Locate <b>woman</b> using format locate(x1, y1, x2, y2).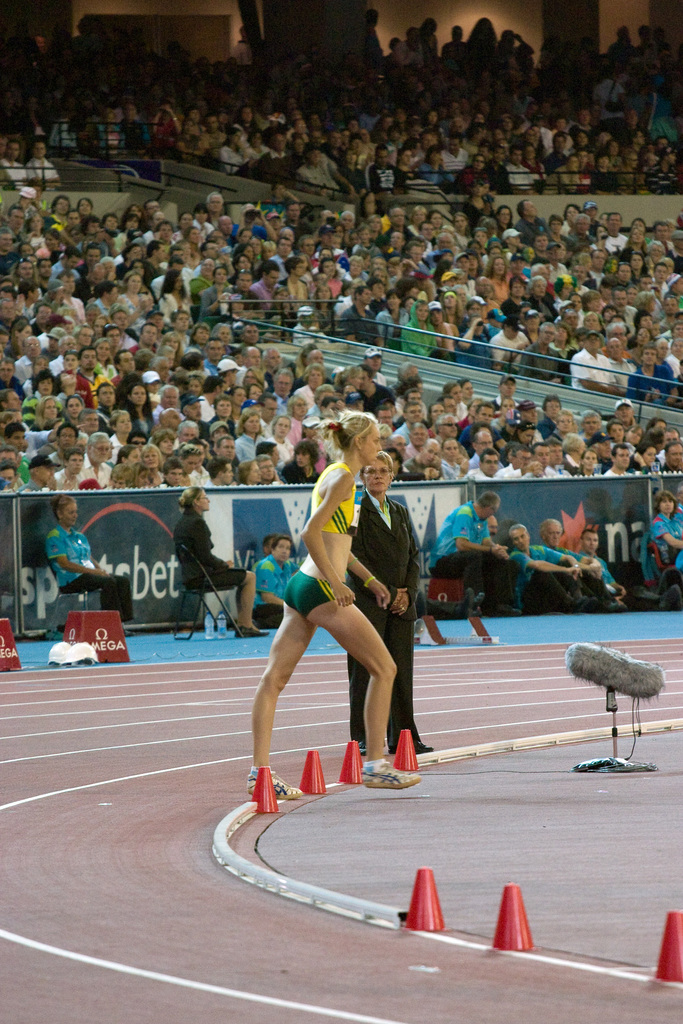
locate(435, 293, 466, 370).
